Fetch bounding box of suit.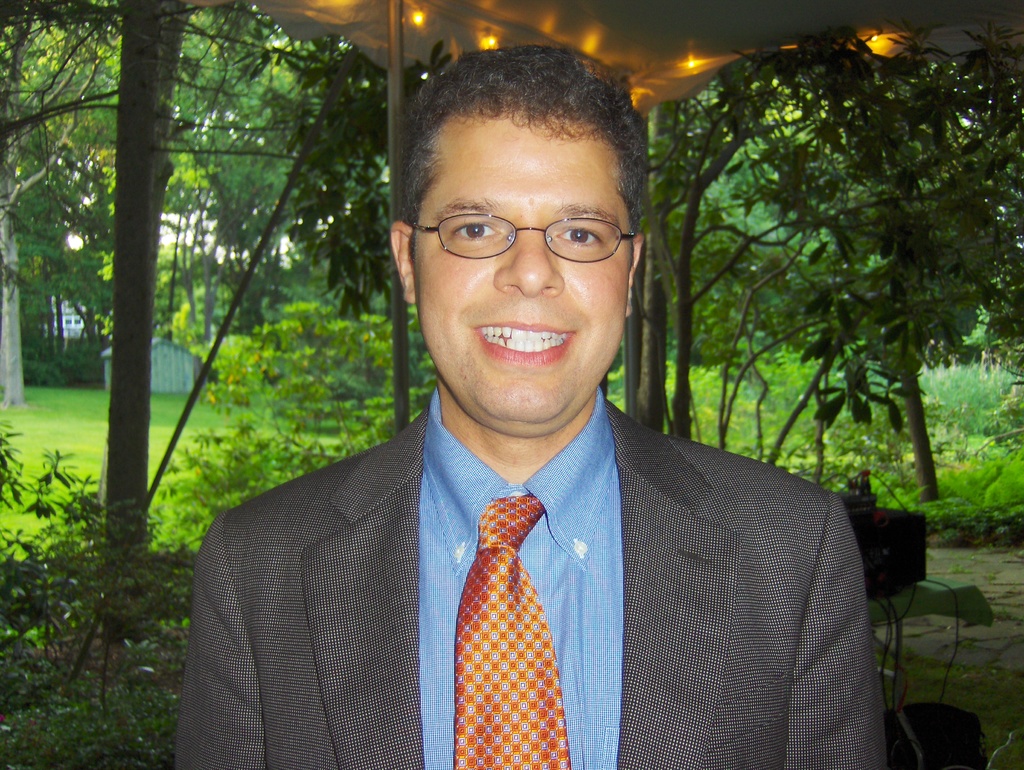
Bbox: x1=156 y1=339 x2=912 y2=753.
